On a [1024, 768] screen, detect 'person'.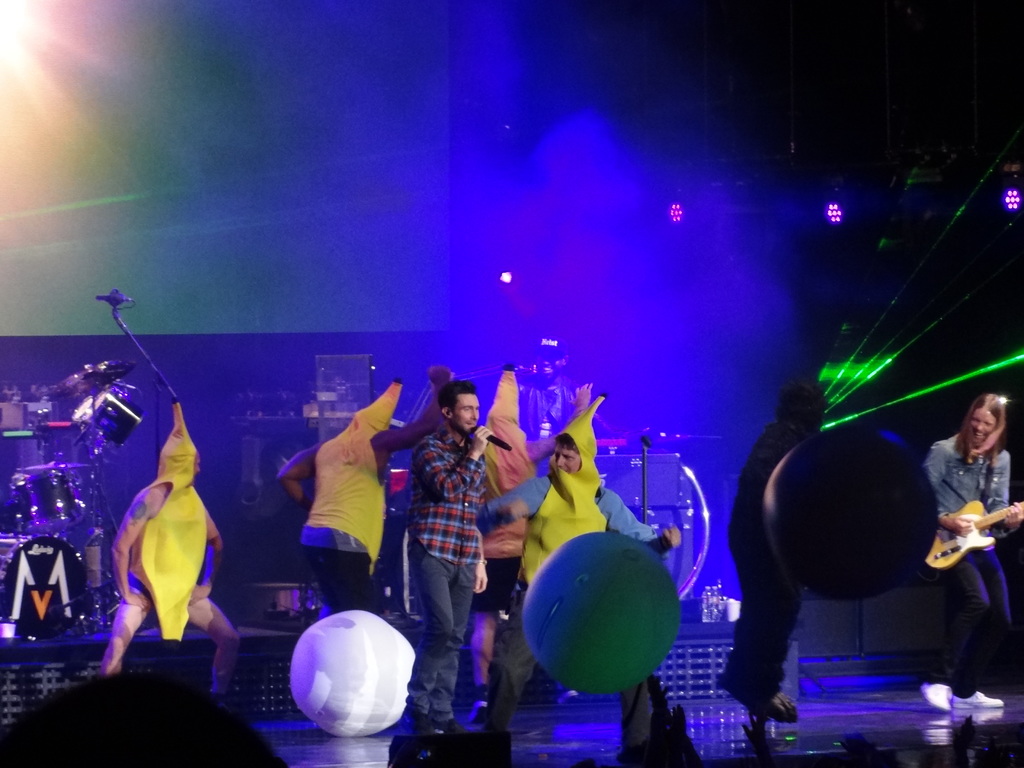
box(76, 392, 308, 694).
